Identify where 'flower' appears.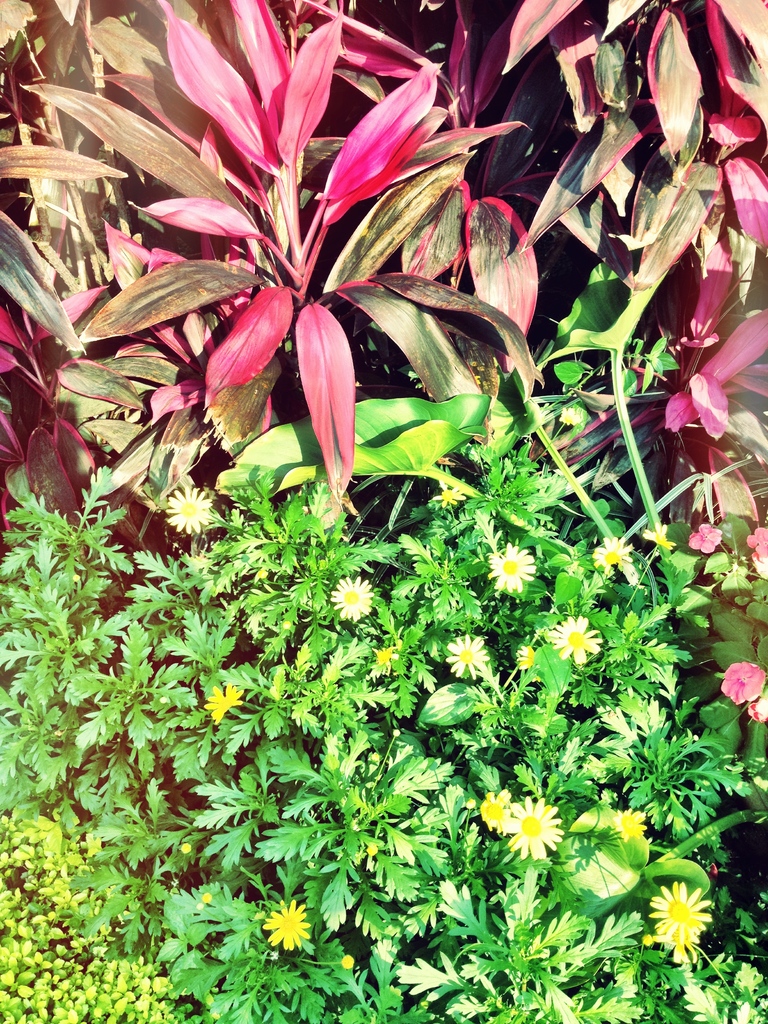
Appears at [left=611, top=807, right=649, bottom=844].
